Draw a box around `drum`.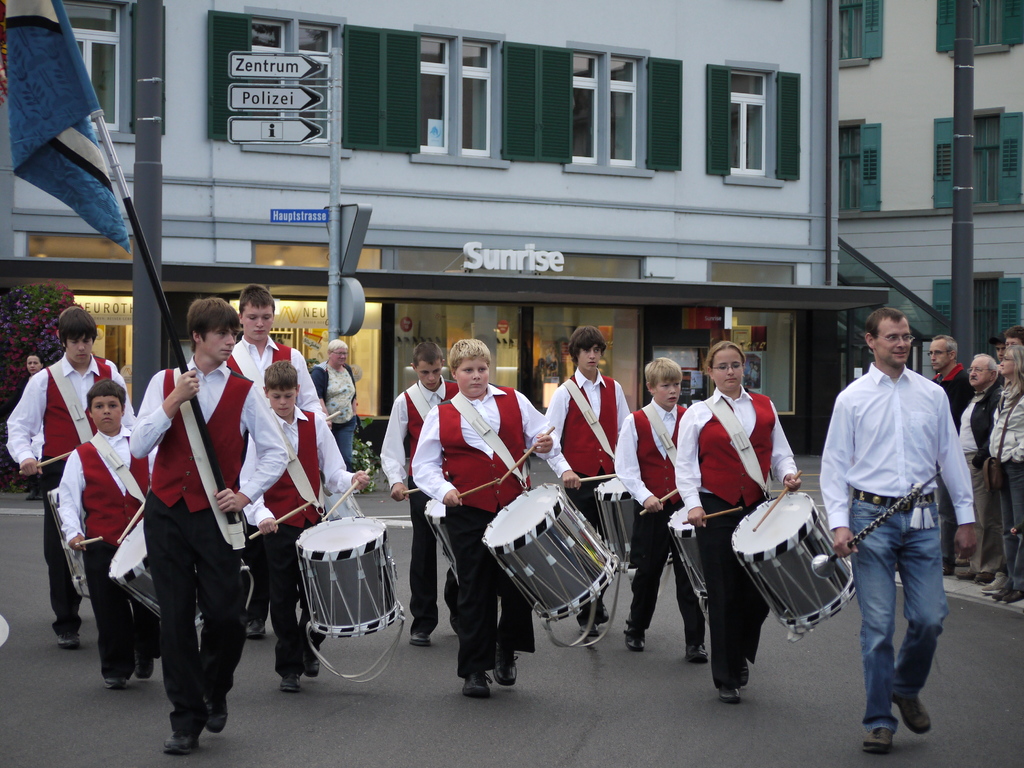
<bbox>295, 518, 404, 637</bbox>.
